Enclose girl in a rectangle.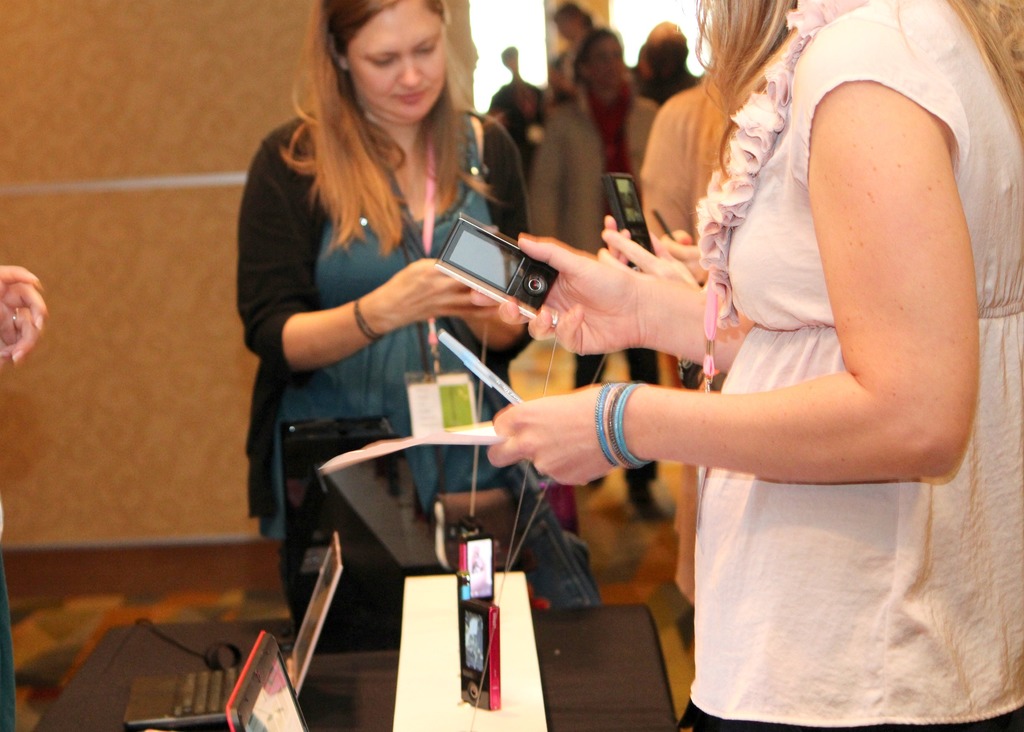
box(249, 0, 594, 606).
